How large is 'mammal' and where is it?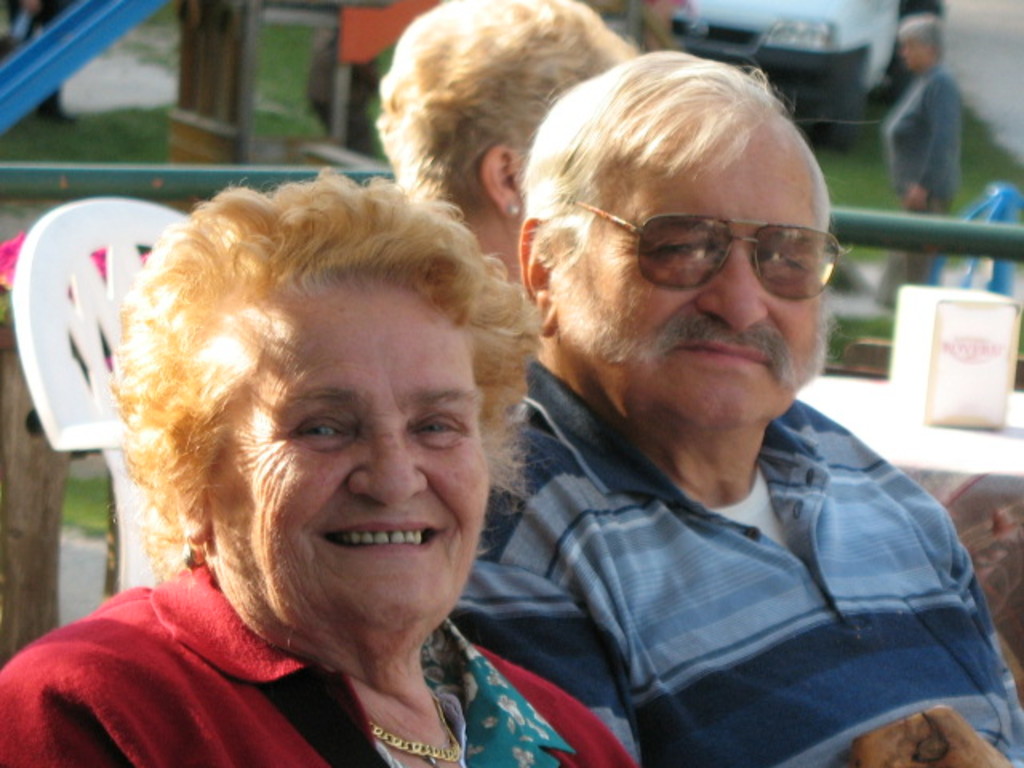
Bounding box: bbox=[27, 150, 574, 733].
